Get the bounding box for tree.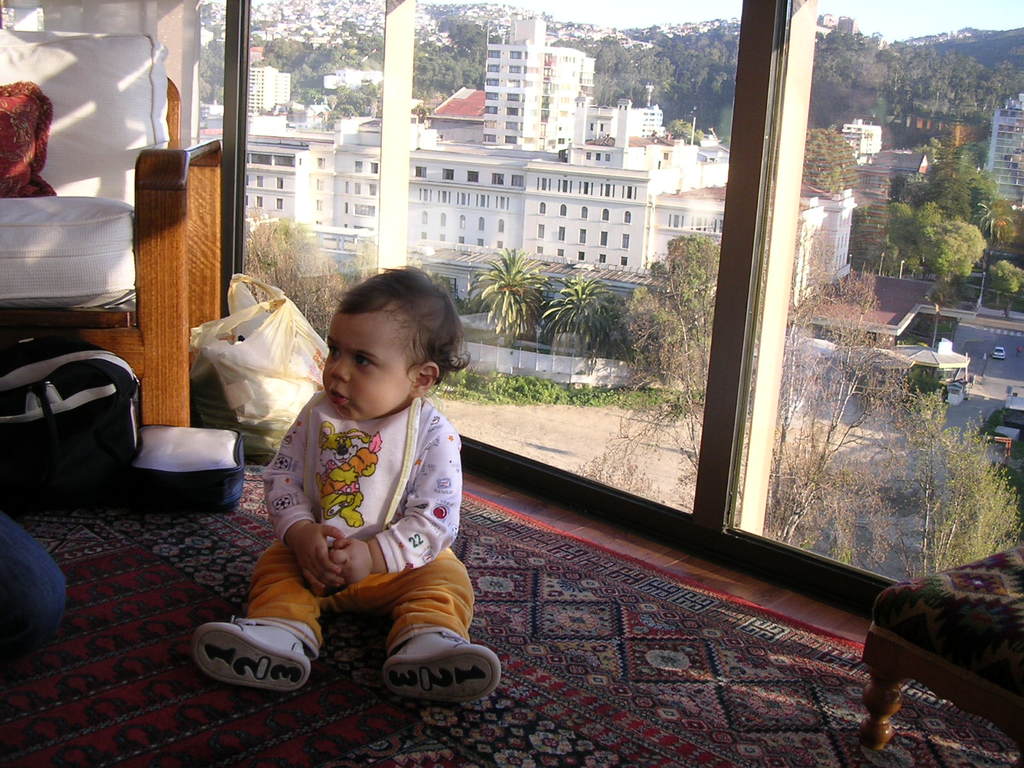
[759, 212, 918, 567].
